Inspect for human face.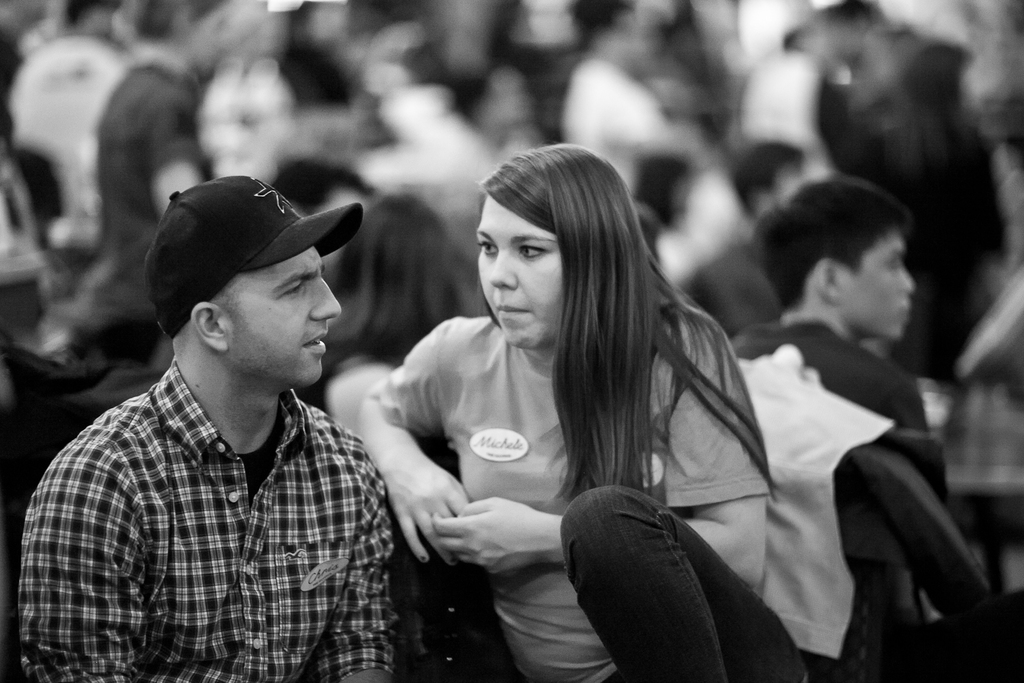
Inspection: l=477, t=199, r=563, b=346.
